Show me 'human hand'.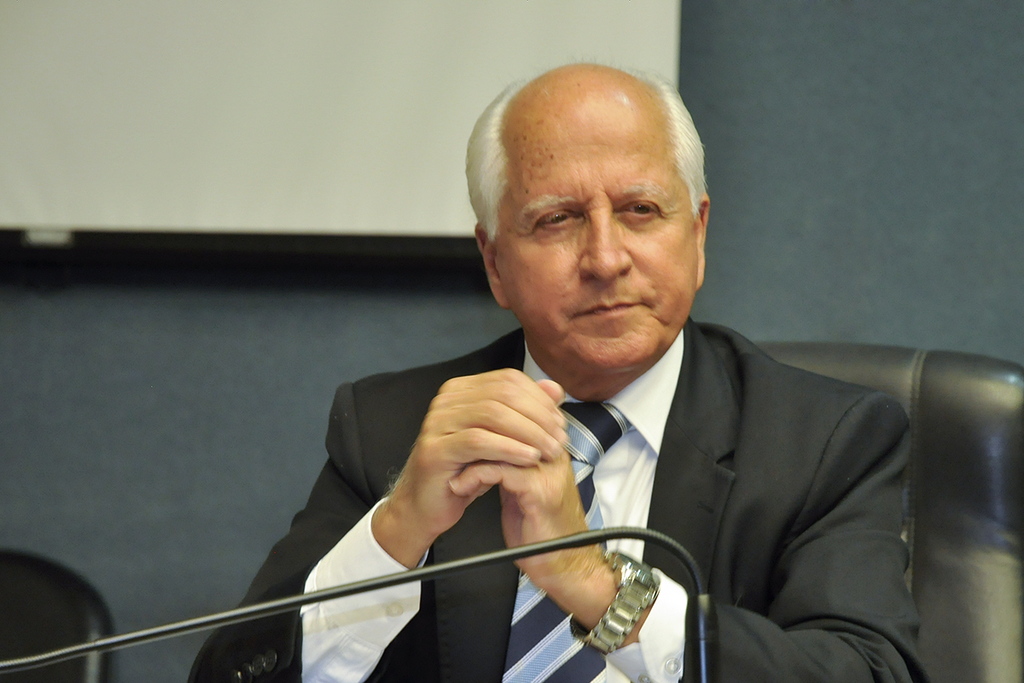
'human hand' is here: l=449, t=443, r=596, b=592.
